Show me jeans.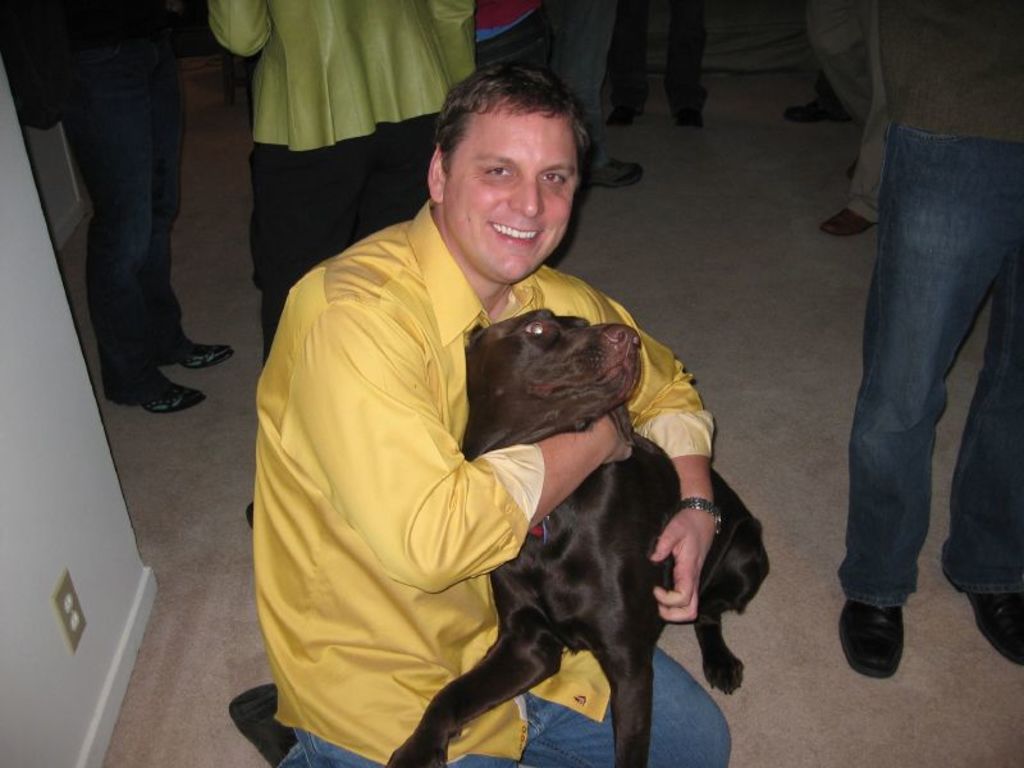
jeans is here: crop(86, 56, 180, 401).
